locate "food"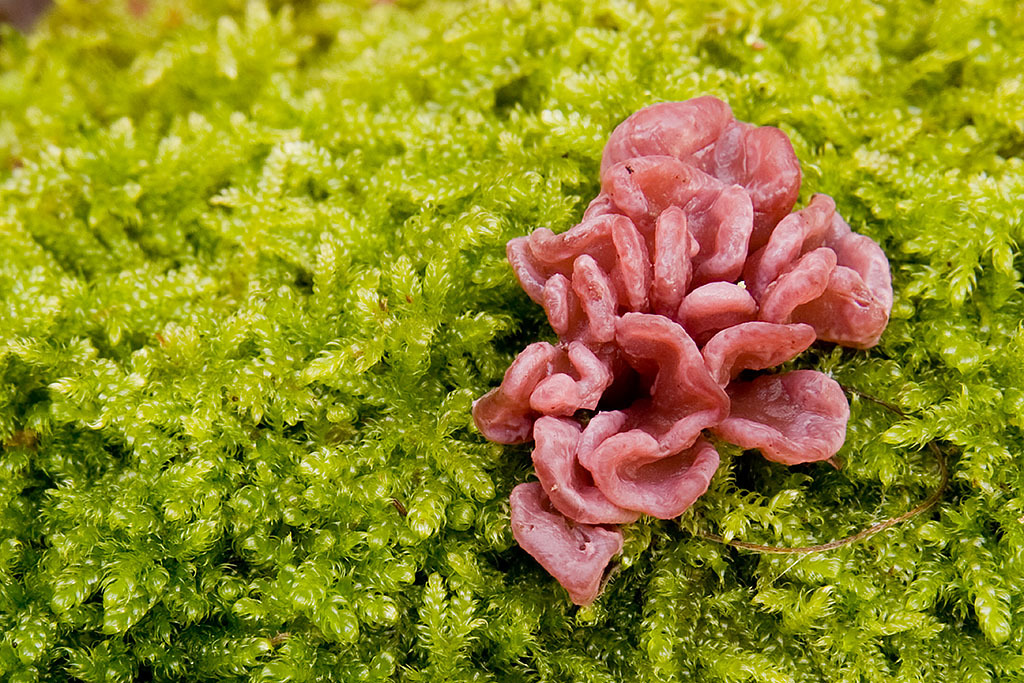
BBox(465, 101, 897, 598)
